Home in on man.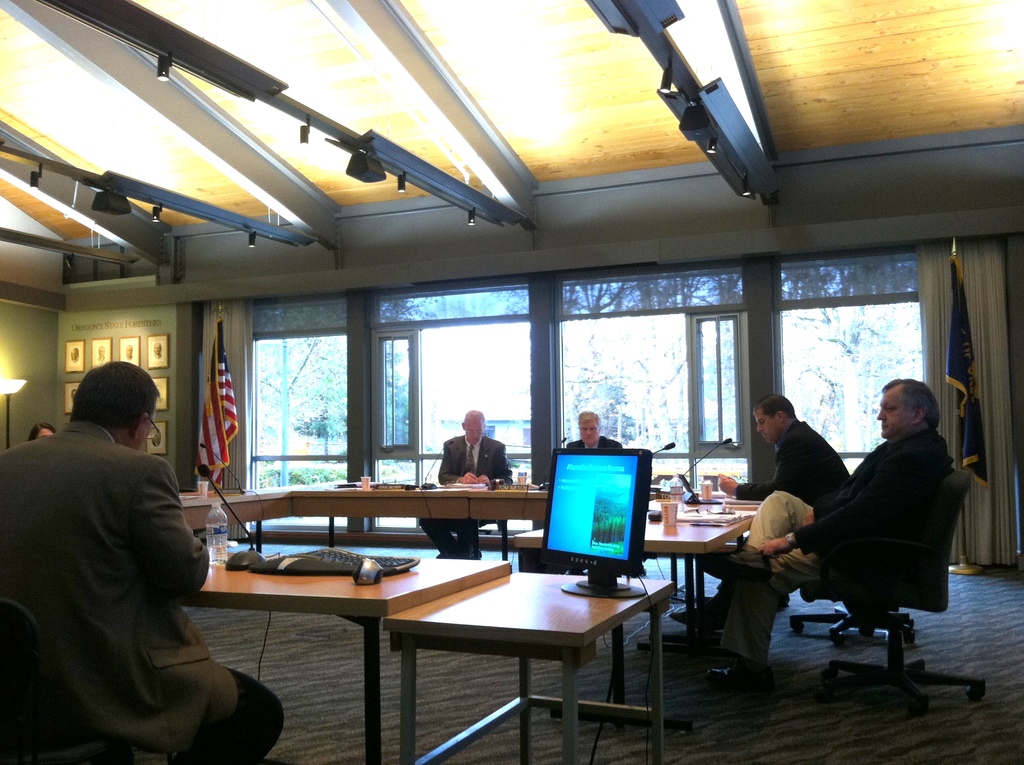
Homed in at region(20, 344, 252, 748).
